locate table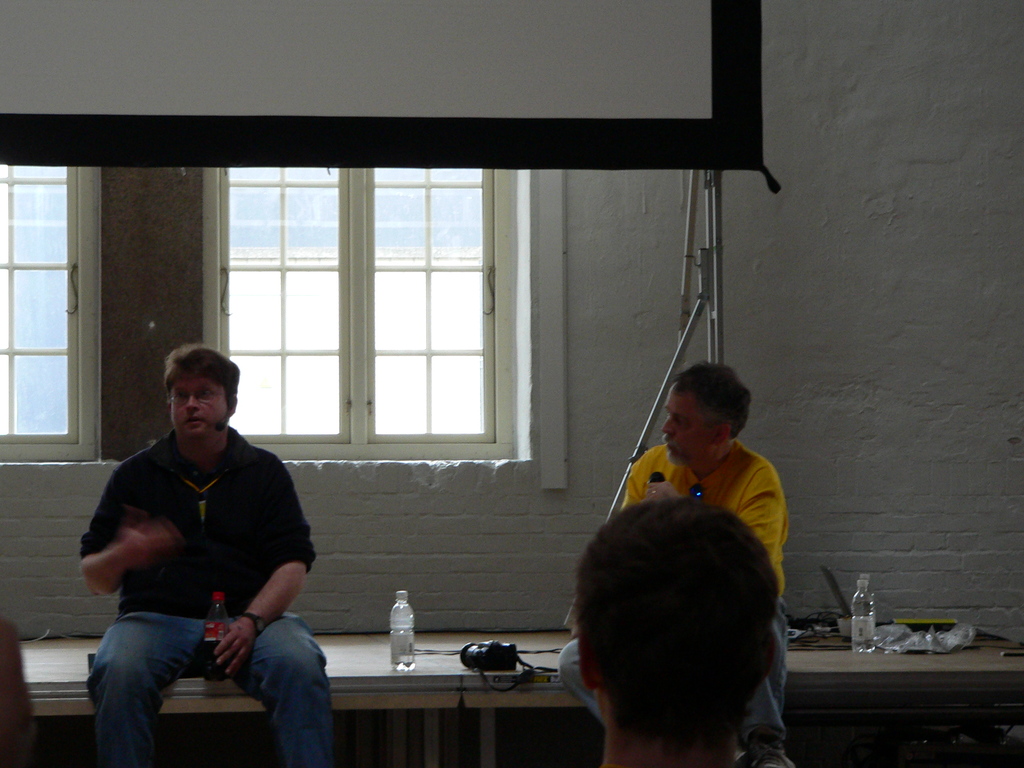
BBox(364, 627, 1023, 767)
